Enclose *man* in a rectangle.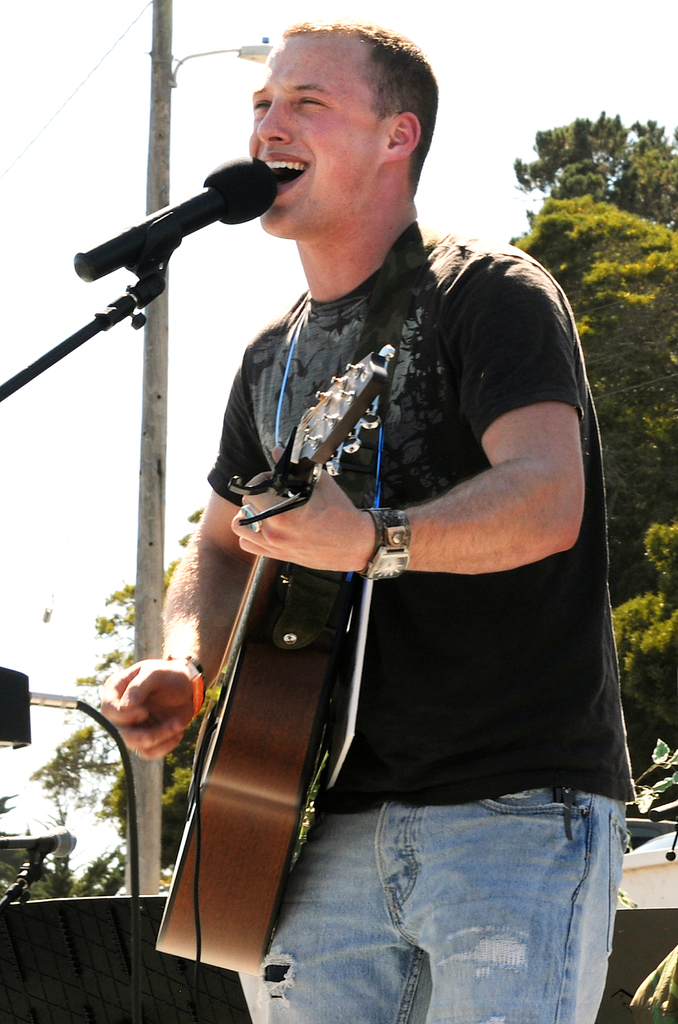
[84,21,627,982].
